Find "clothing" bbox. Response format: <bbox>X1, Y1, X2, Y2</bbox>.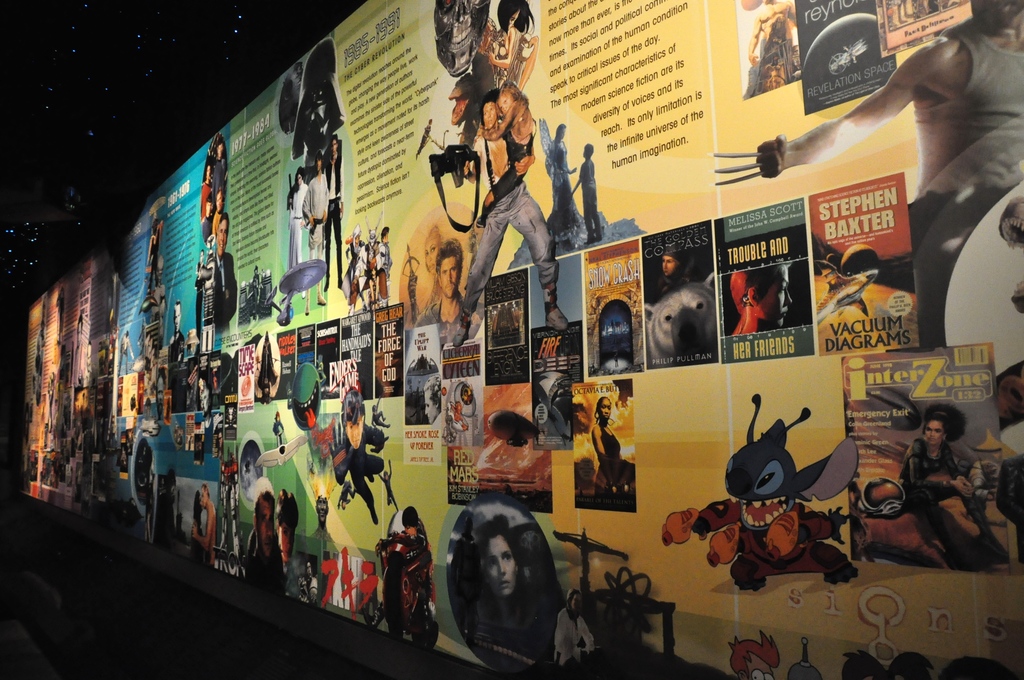
<bbox>324, 154, 341, 286</bbox>.
